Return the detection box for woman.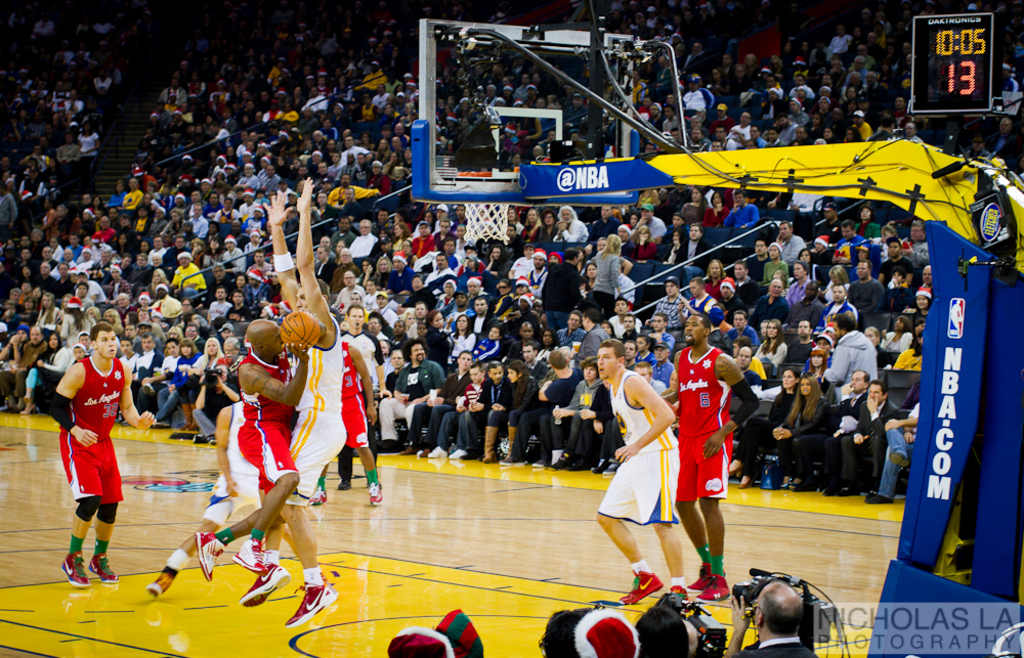
(left=180, top=336, right=224, bottom=433).
